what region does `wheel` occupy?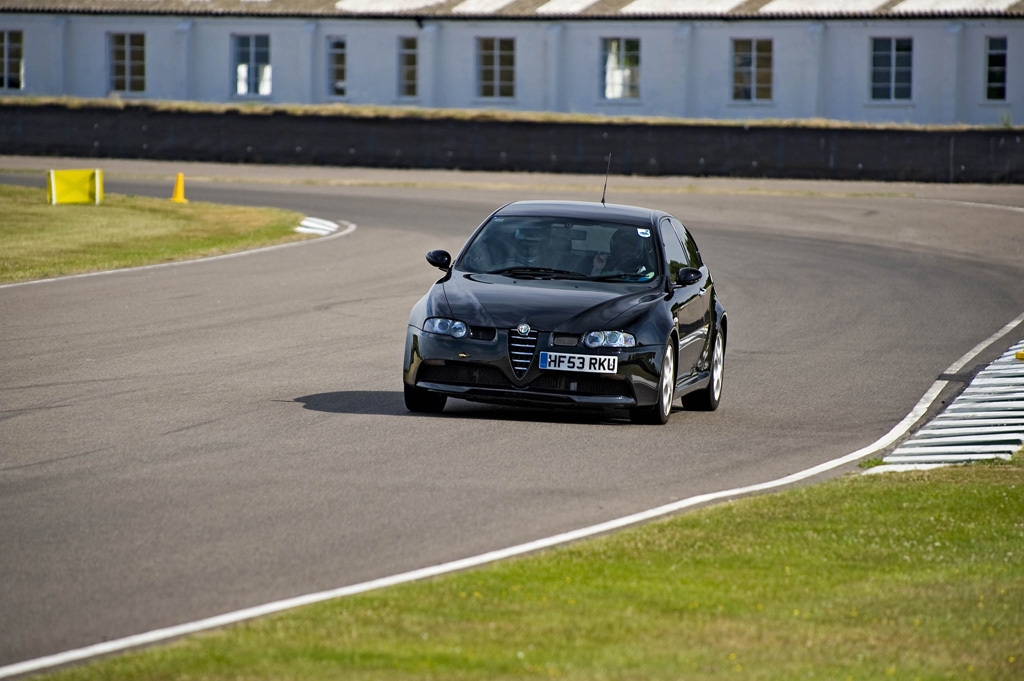
<bbox>493, 257, 533, 268</bbox>.
